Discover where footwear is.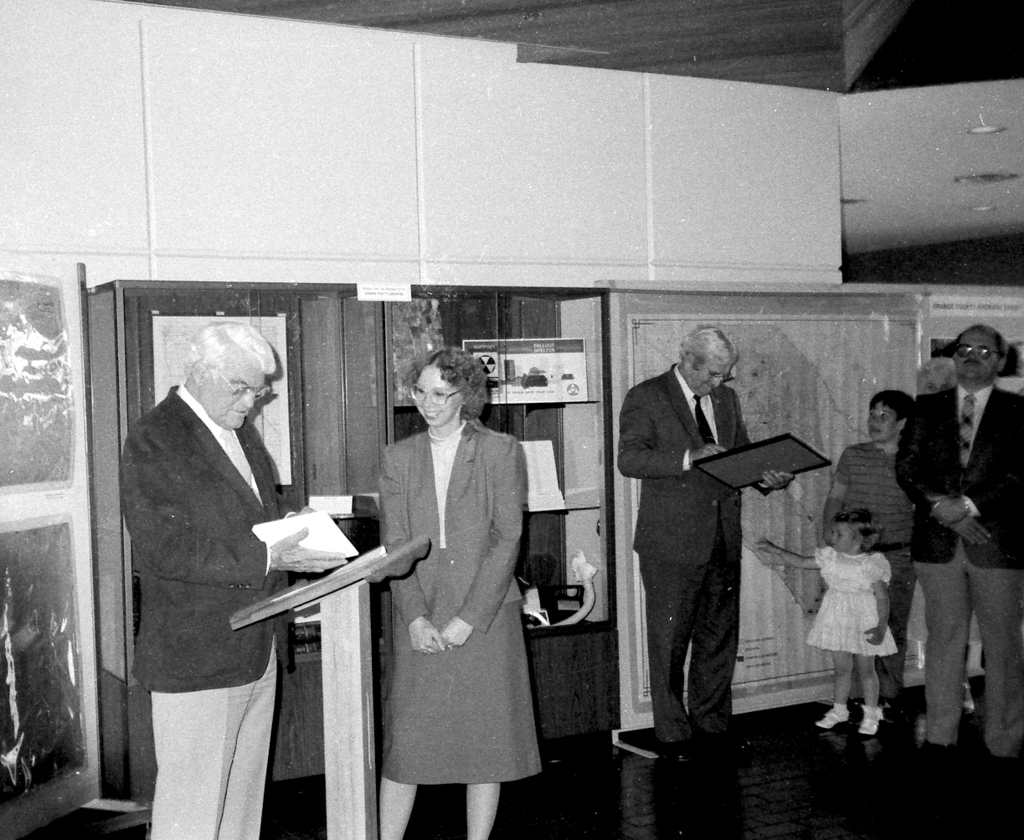
Discovered at region(991, 754, 1021, 781).
